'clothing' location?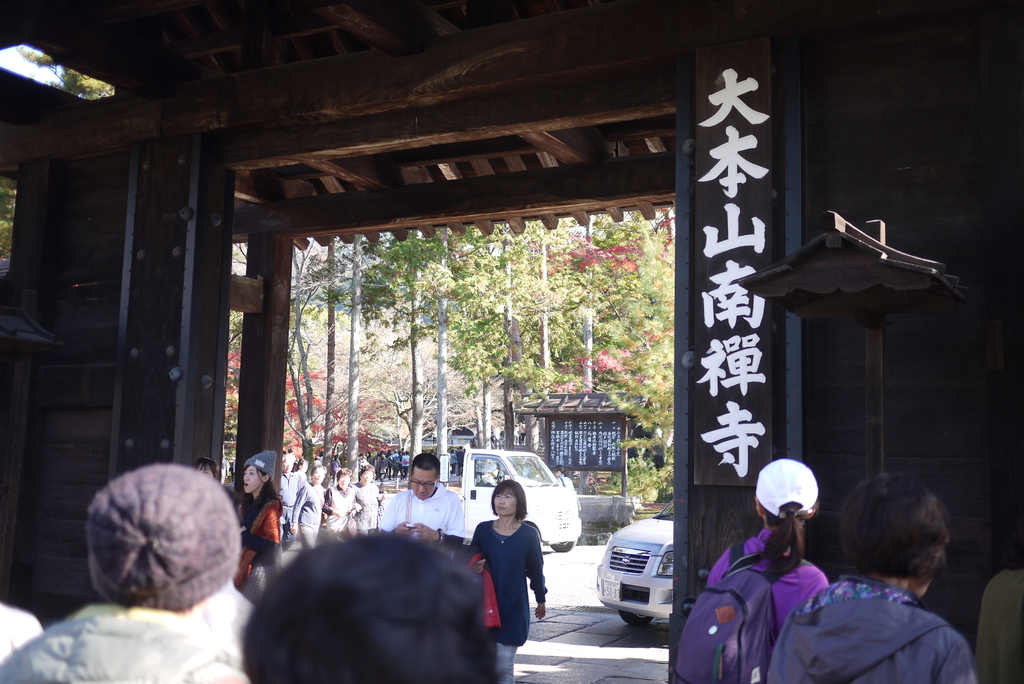
709,522,826,641
